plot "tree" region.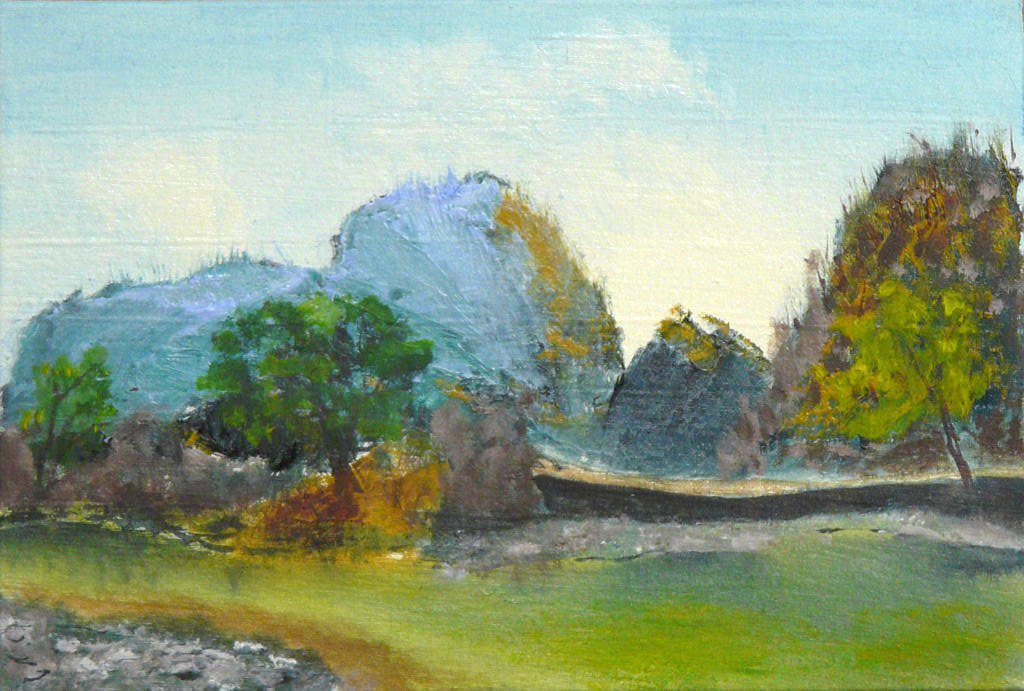
Plotted at <region>27, 338, 133, 511</region>.
